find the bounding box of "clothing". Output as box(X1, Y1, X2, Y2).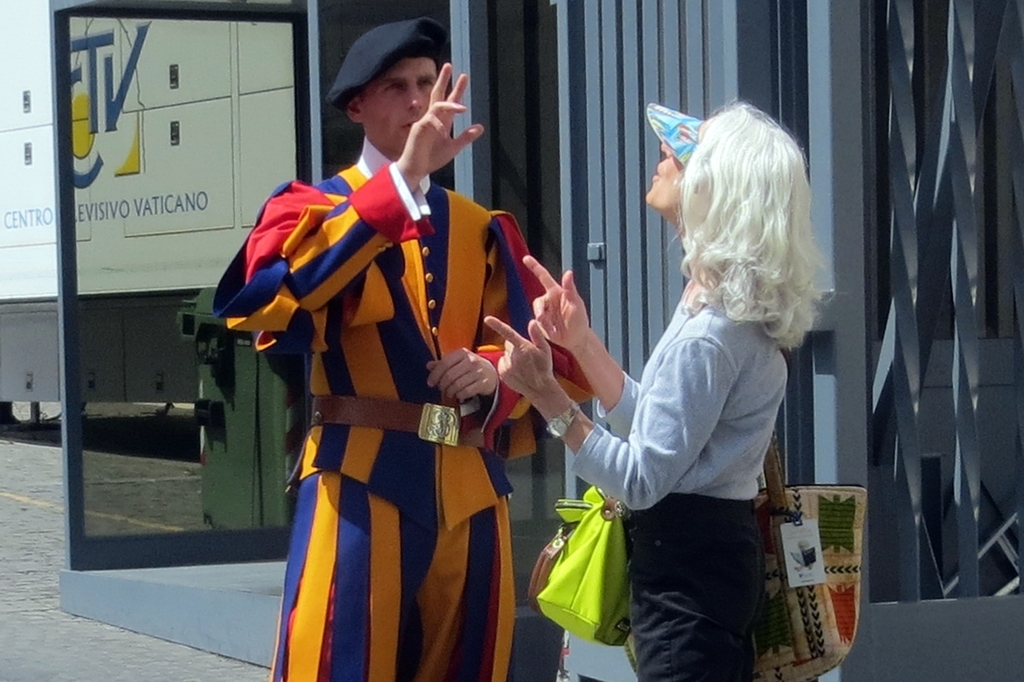
box(214, 130, 590, 681).
